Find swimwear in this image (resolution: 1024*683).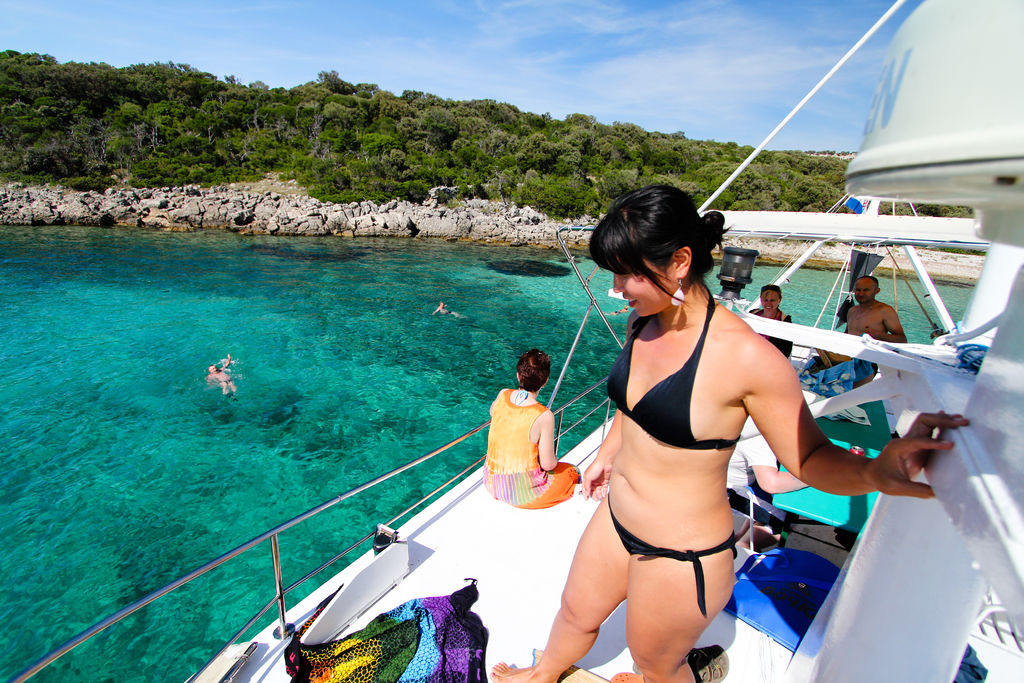
Rect(605, 497, 734, 616).
